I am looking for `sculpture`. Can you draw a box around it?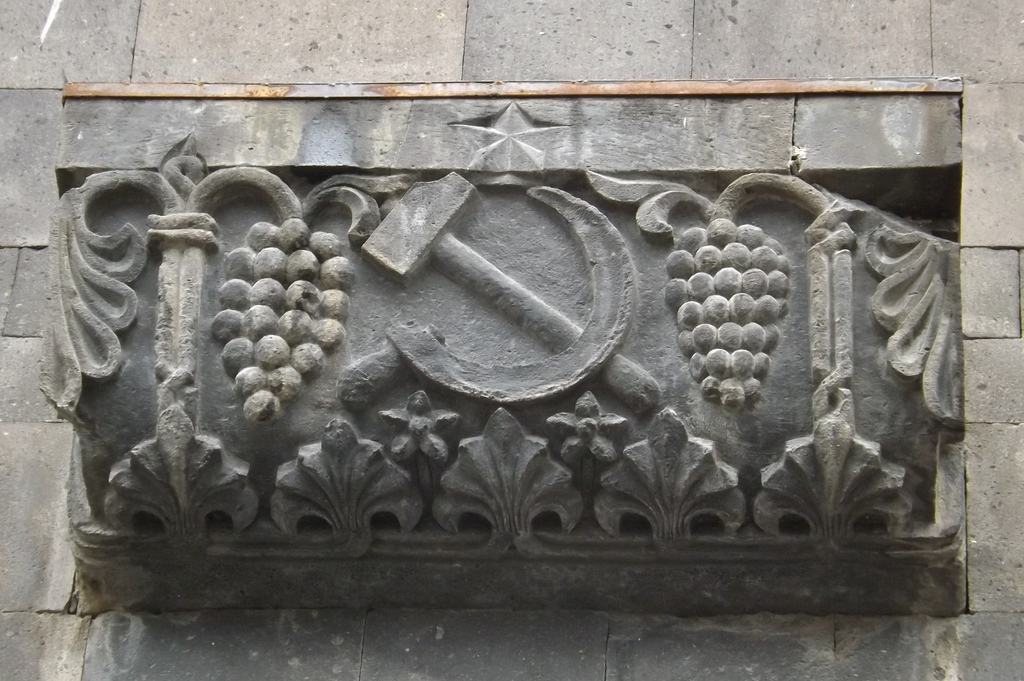
Sure, the bounding box is l=33, t=99, r=968, b=613.
